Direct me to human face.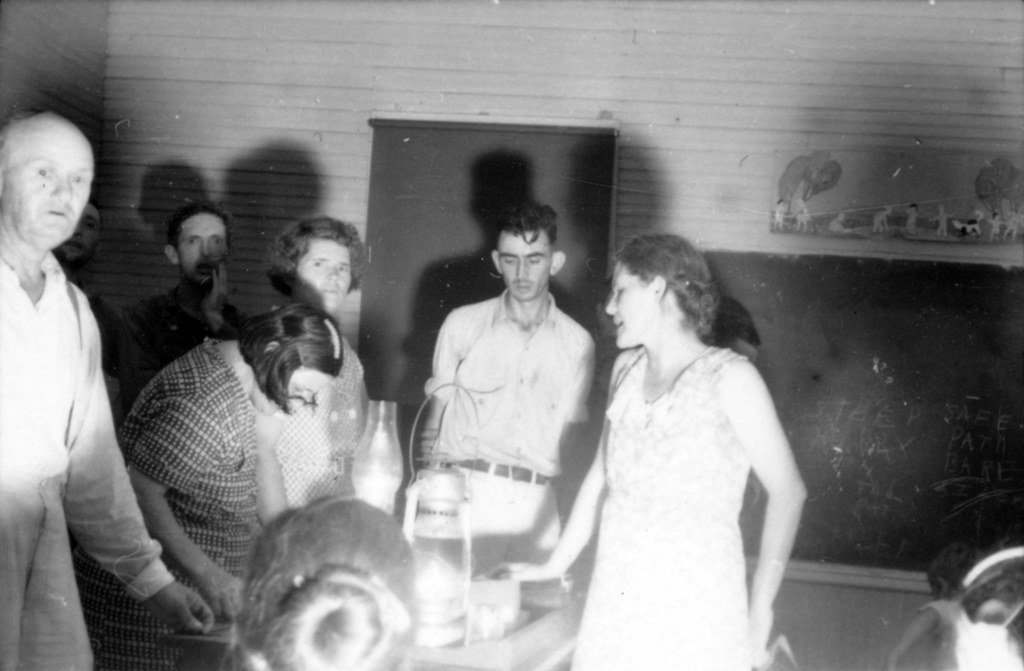
Direction: (2,127,91,249).
